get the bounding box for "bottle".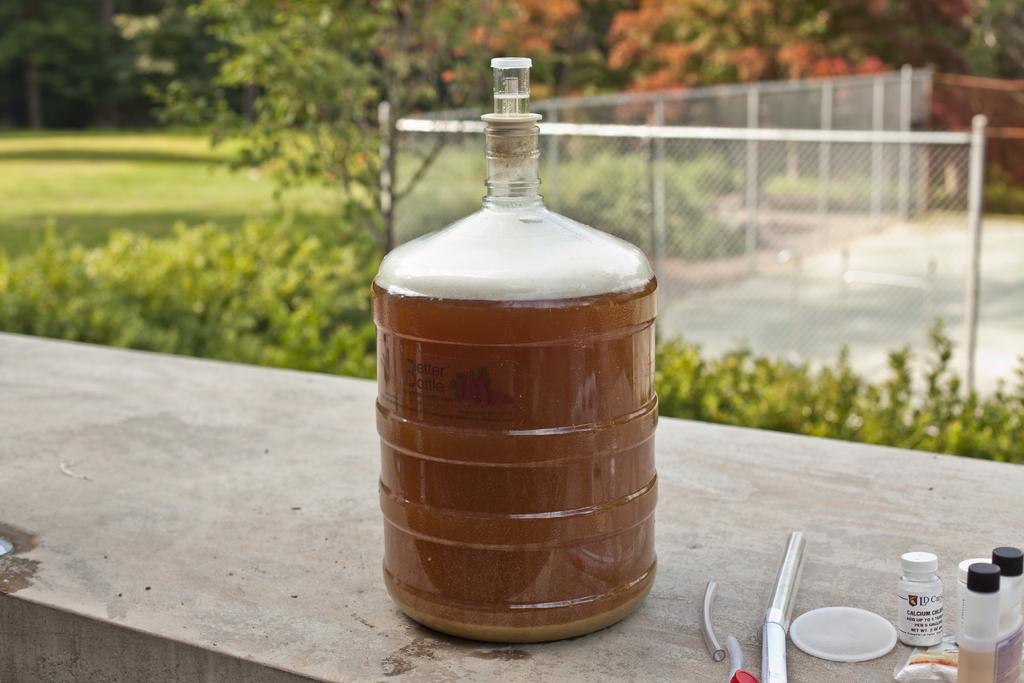
378/86/753/652.
